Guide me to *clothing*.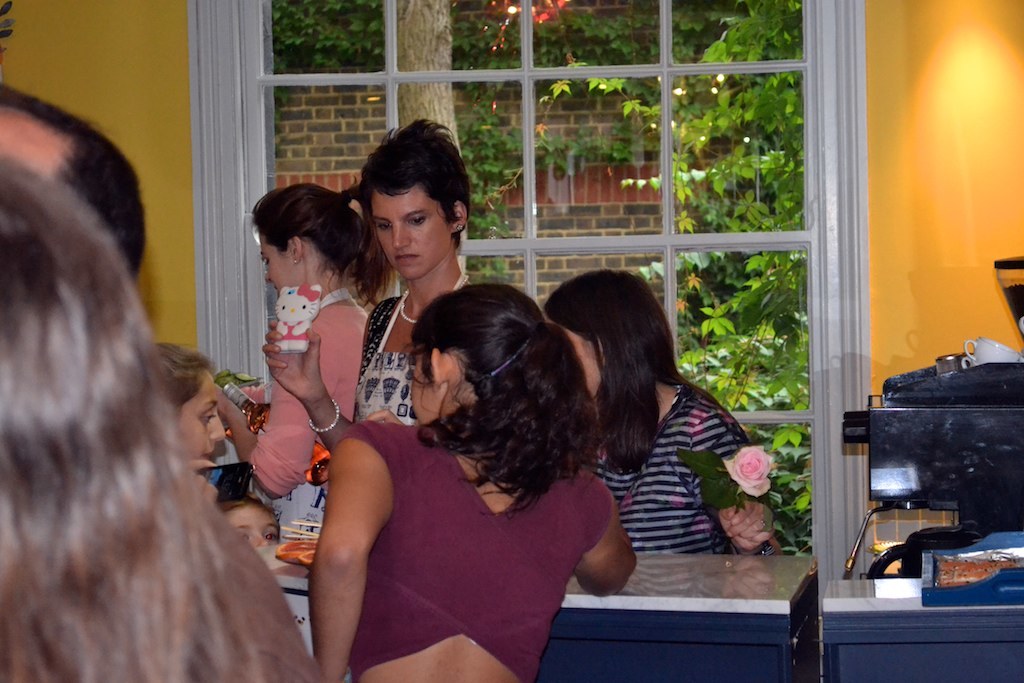
Guidance: 251/278/364/536.
